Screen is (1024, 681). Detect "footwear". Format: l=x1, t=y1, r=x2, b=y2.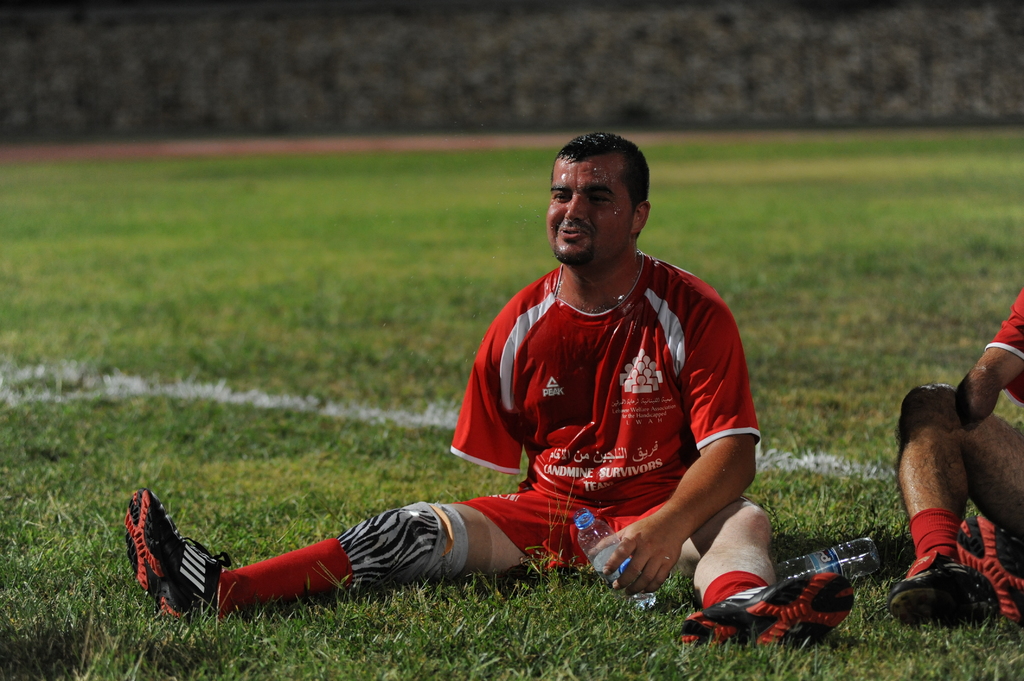
l=885, t=556, r=982, b=629.
